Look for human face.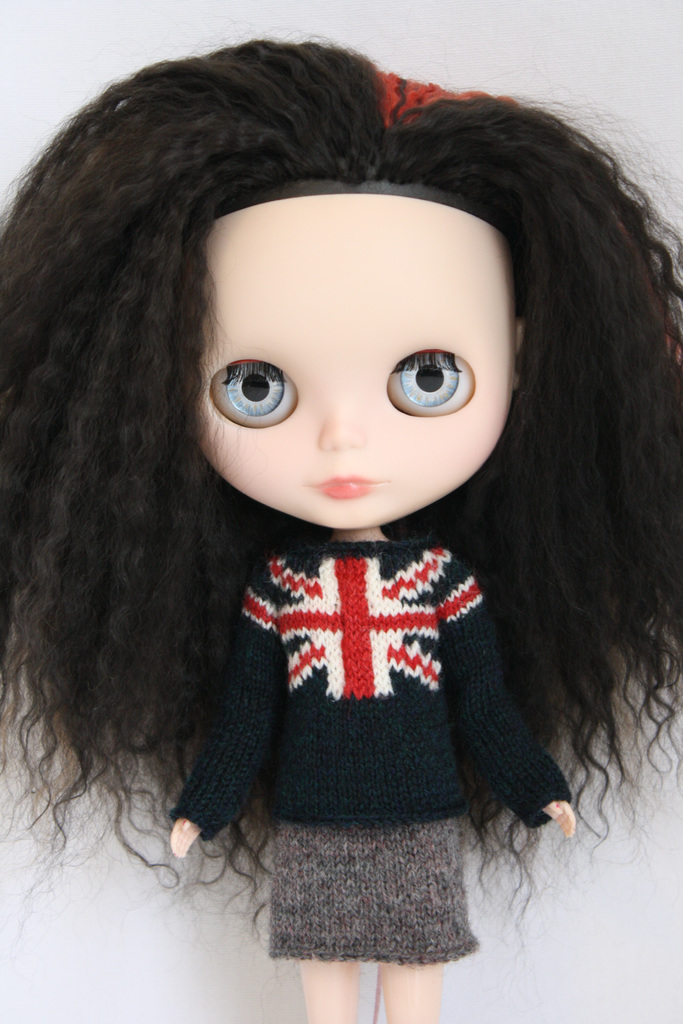
Found: (left=201, top=190, right=514, bottom=524).
